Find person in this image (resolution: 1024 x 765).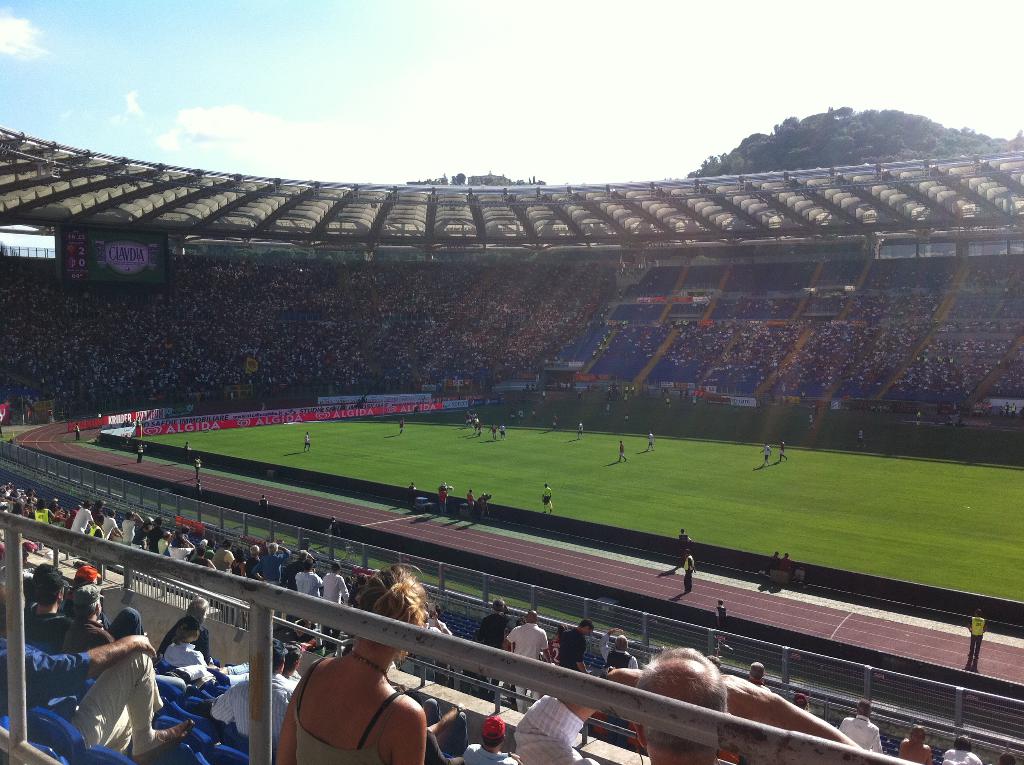
bbox=(136, 441, 145, 467).
